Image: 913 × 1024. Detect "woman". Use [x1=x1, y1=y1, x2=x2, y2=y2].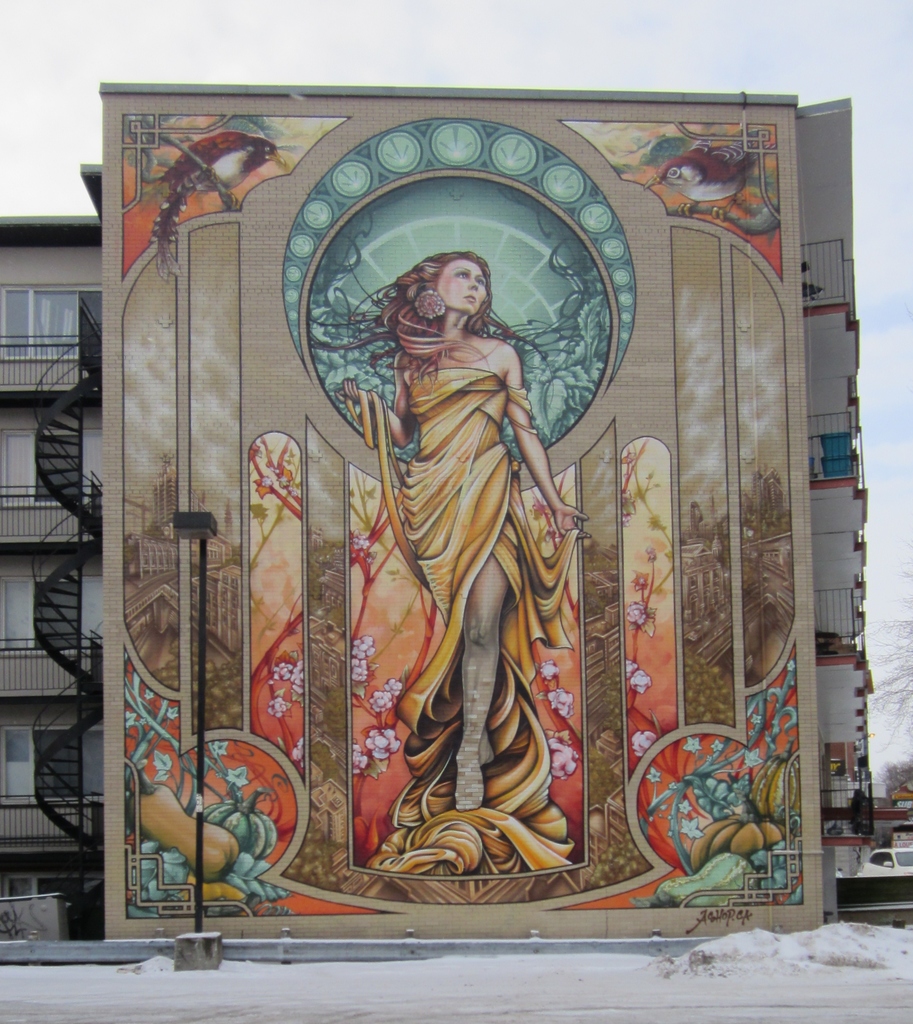
[x1=330, y1=164, x2=610, y2=830].
